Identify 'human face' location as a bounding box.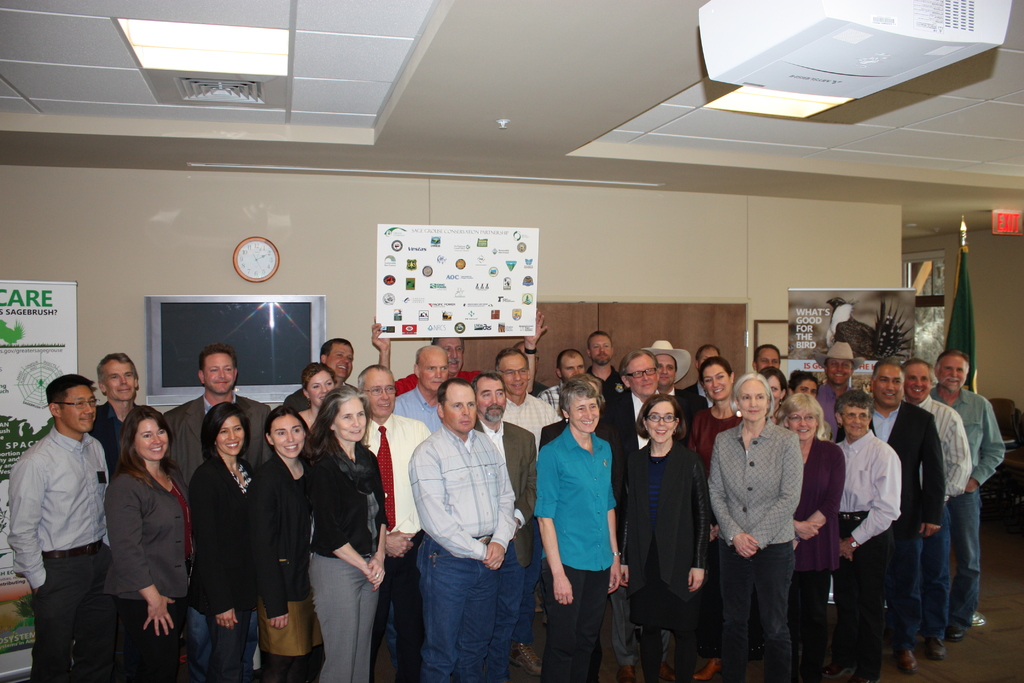
box(442, 394, 479, 429).
